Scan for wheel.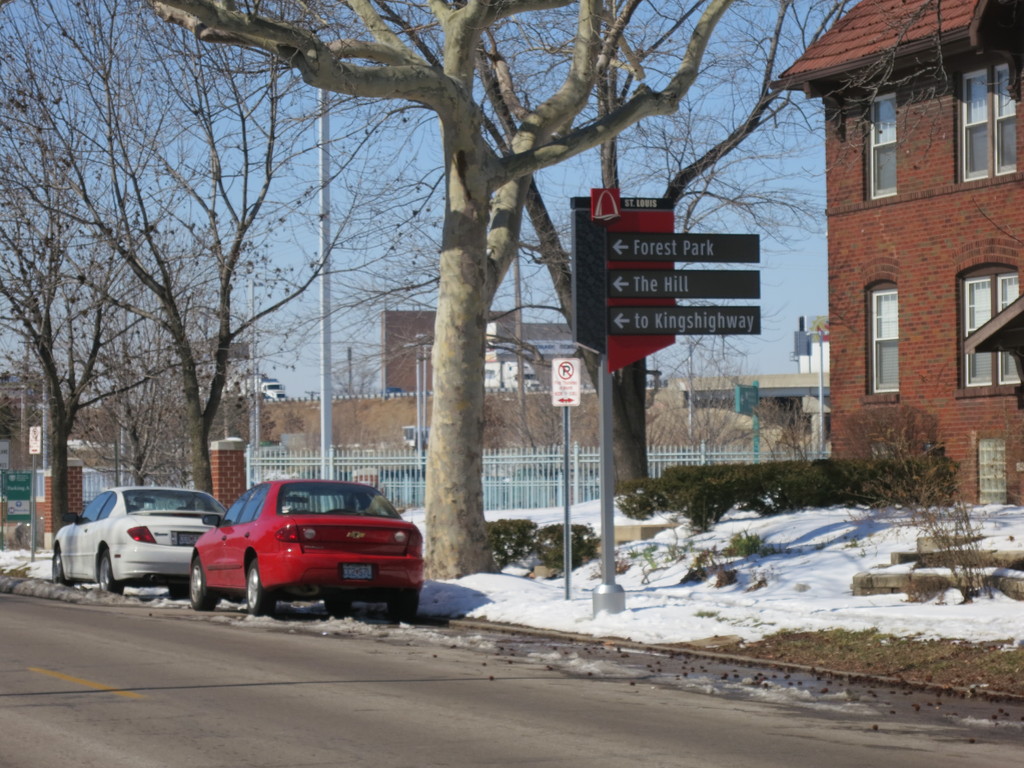
Scan result: [387, 596, 417, 626].
